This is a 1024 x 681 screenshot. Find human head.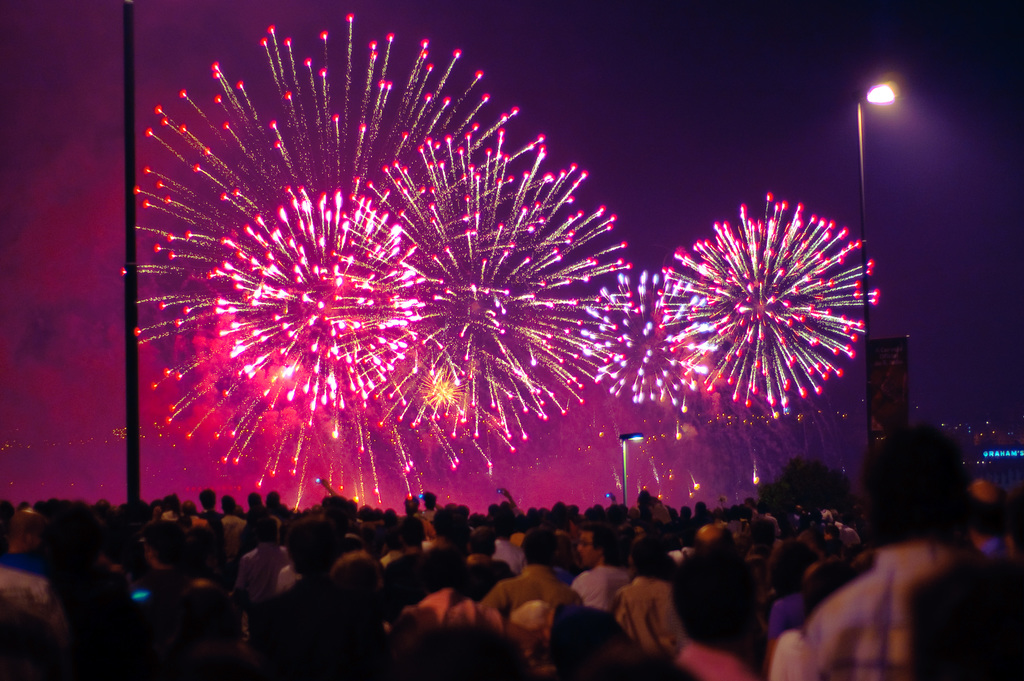
Bounding box: [751,514,781,553].
